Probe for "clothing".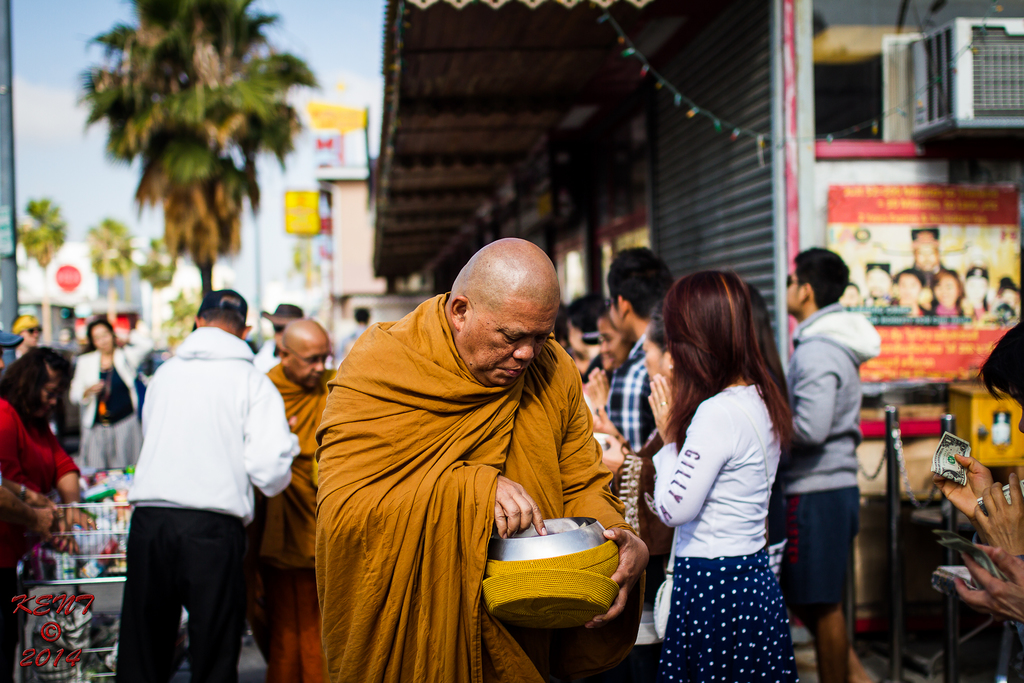
Probe result: <region>0, 389, 81, 502</region>.
